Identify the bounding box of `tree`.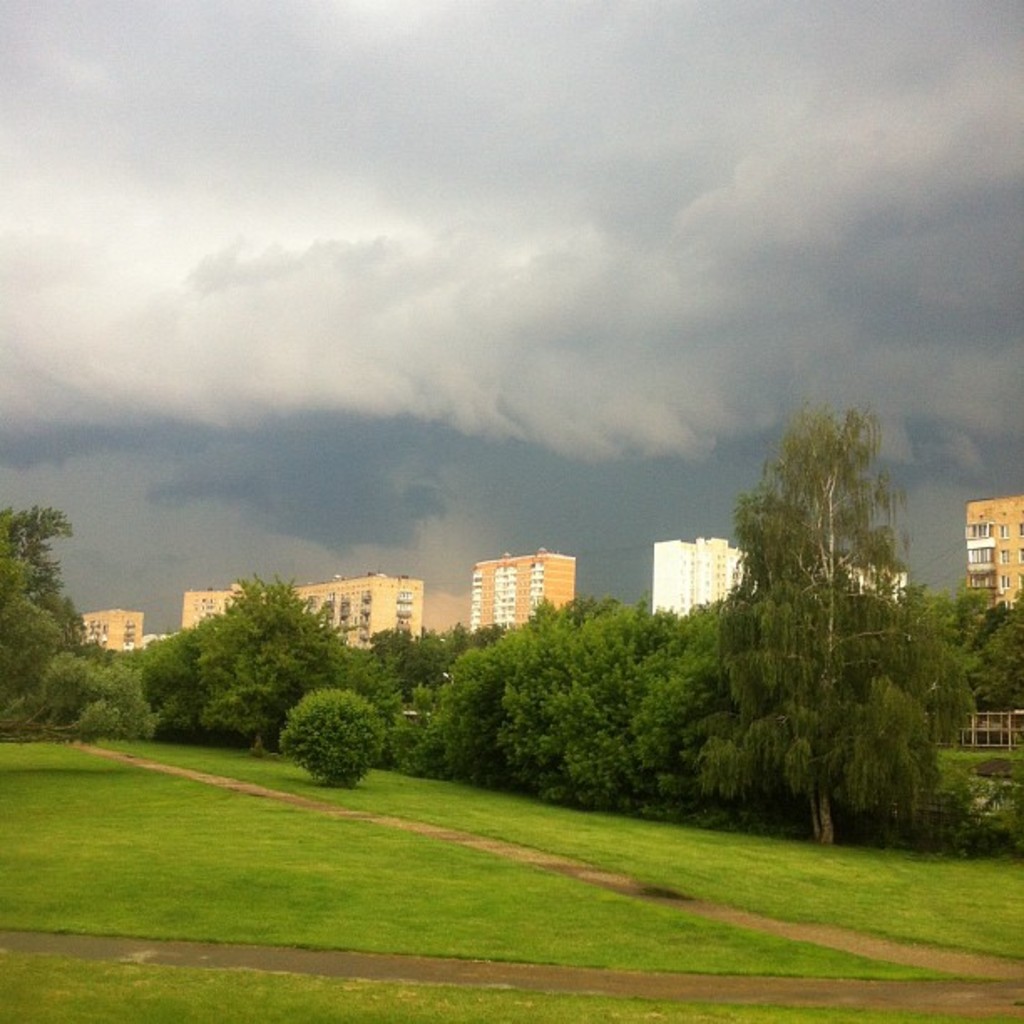
[402,576,724,813].
